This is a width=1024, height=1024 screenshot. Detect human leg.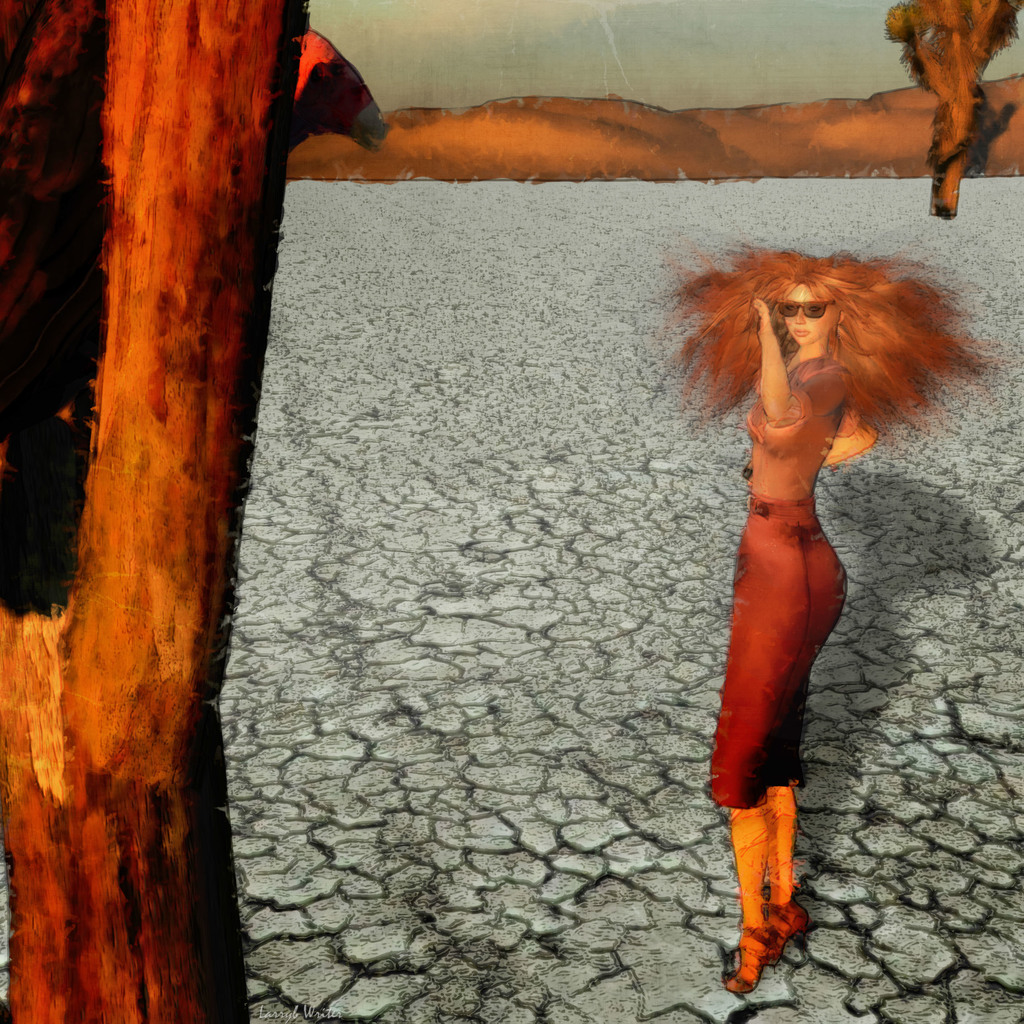
(left=714, top=527, right=778, bottom=996).
